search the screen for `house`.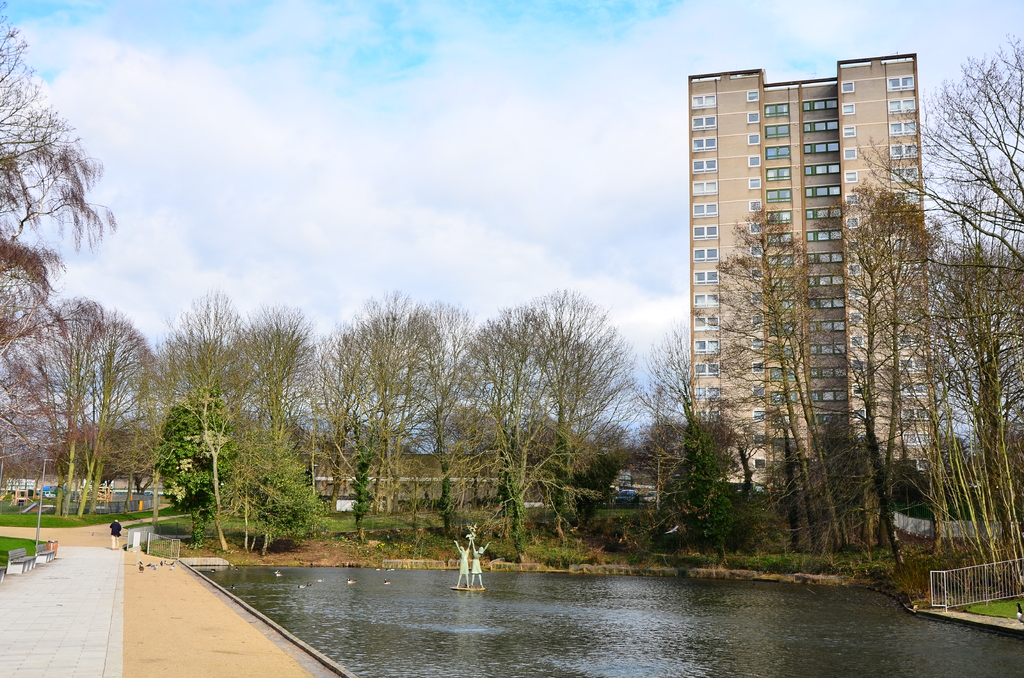
Found at <region>687, 52, 943, 488</region>.
